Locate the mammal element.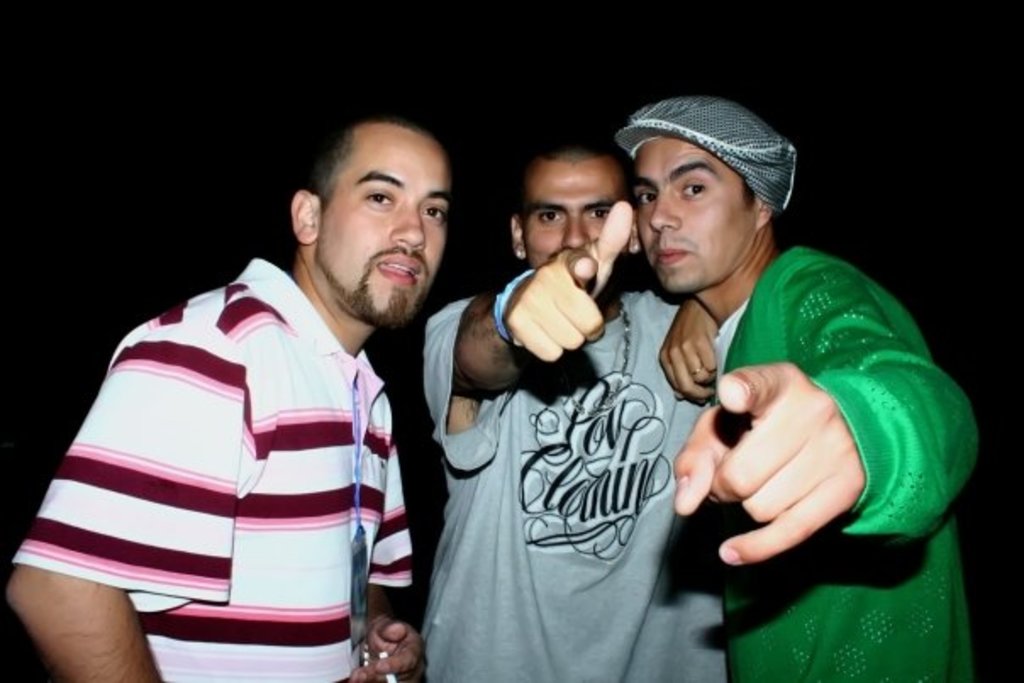
Element bbox: detection(424, 132, 726, 681).
